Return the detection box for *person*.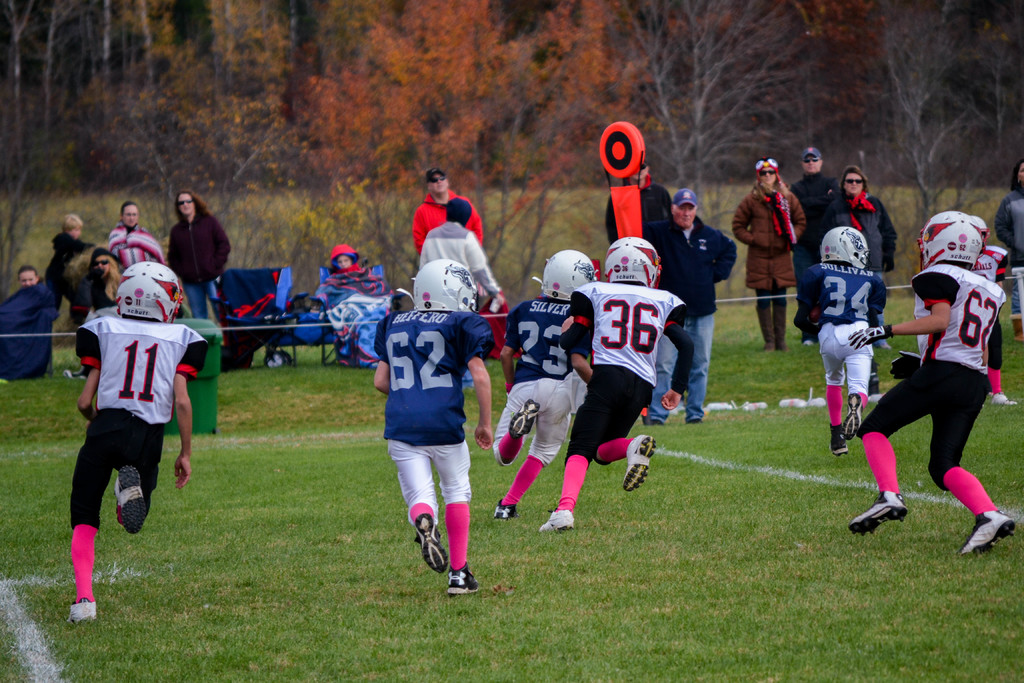
{"x1": 493, "y1": 248, "x2": 602, "y2": 520}.
